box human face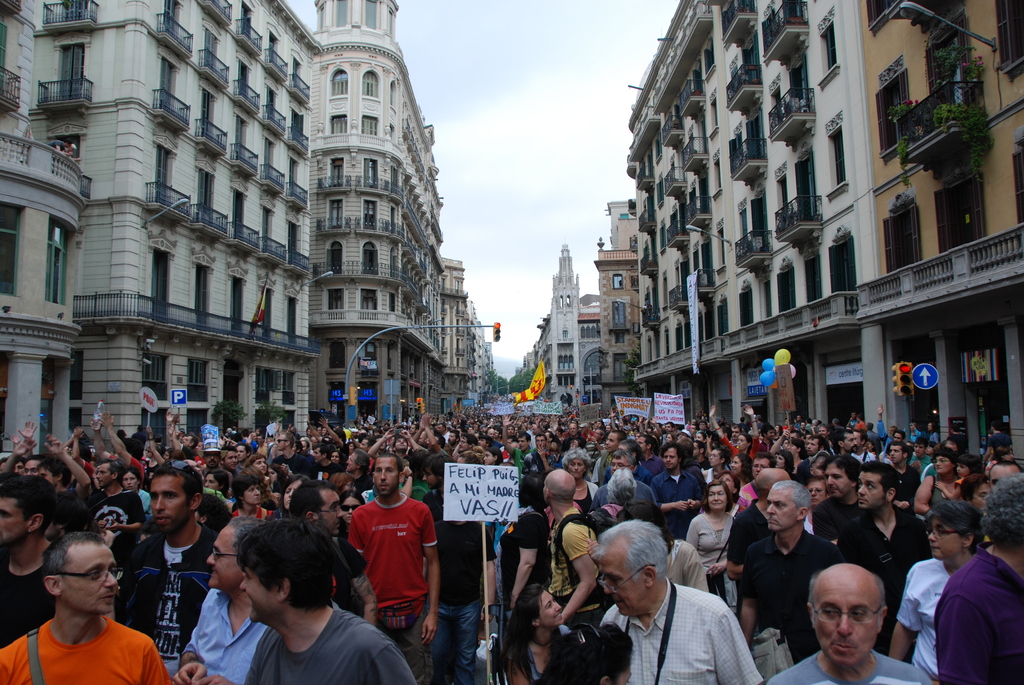
(left=206, top=522, right=242, bottom=587)
